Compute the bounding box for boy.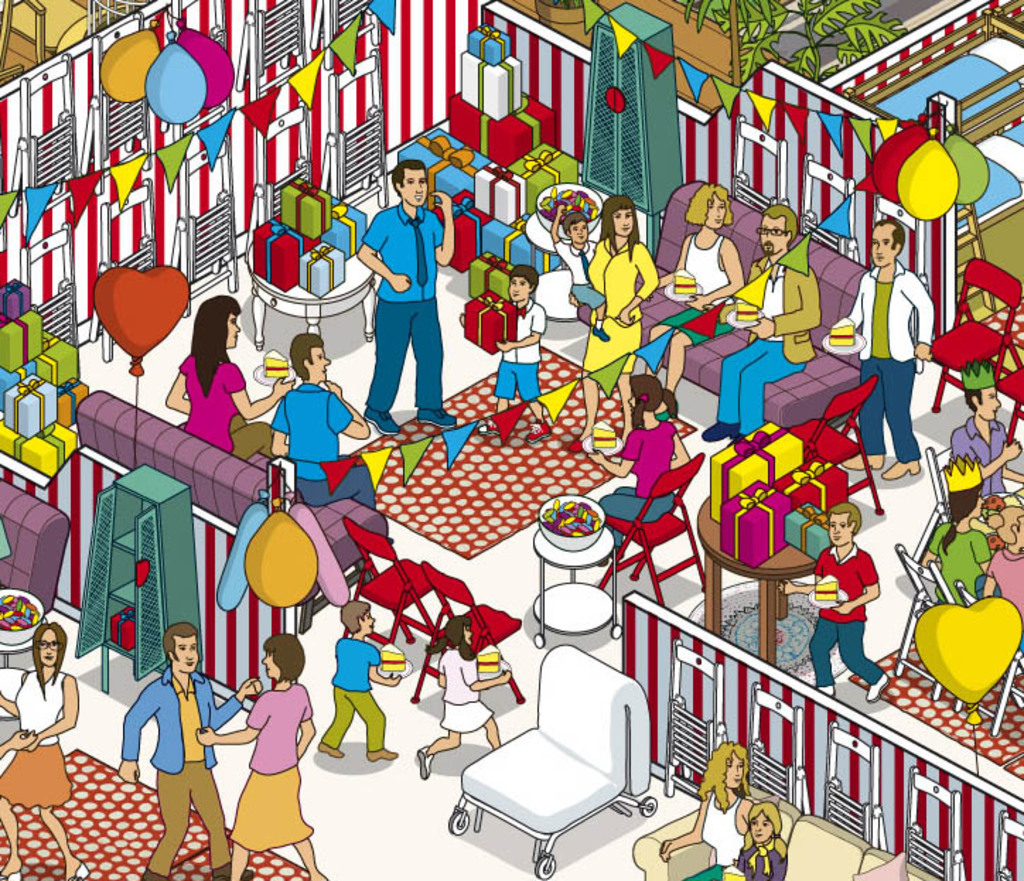
311, 629, 396, 781.
